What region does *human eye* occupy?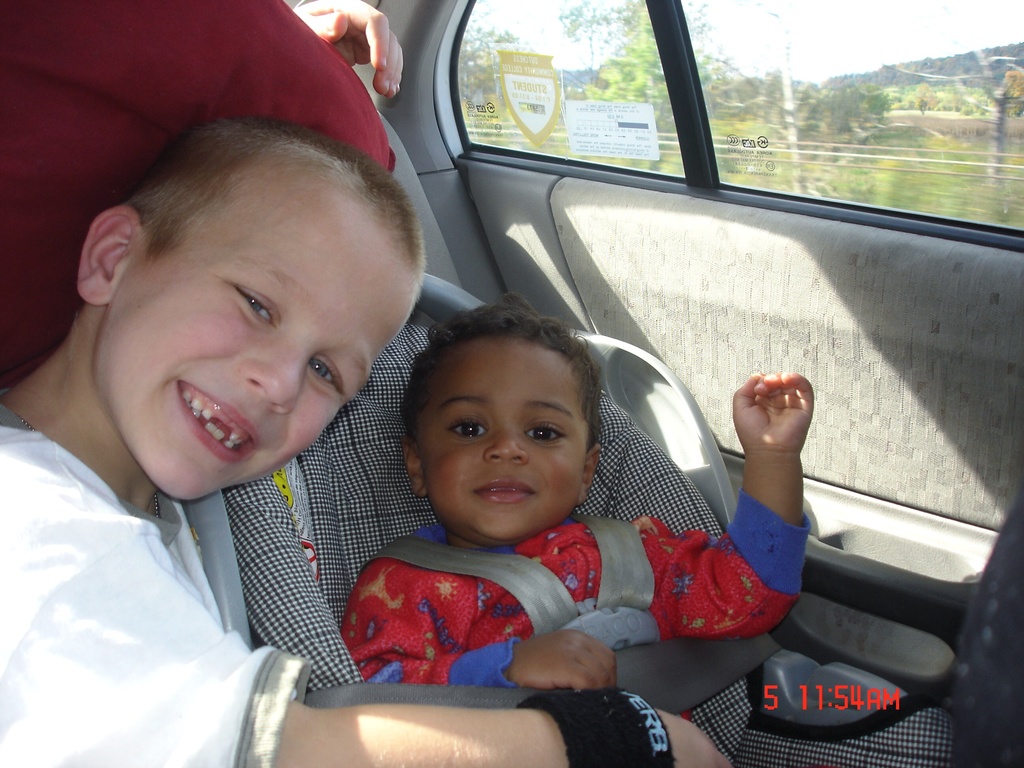
region(447, 415, 493, 439).
